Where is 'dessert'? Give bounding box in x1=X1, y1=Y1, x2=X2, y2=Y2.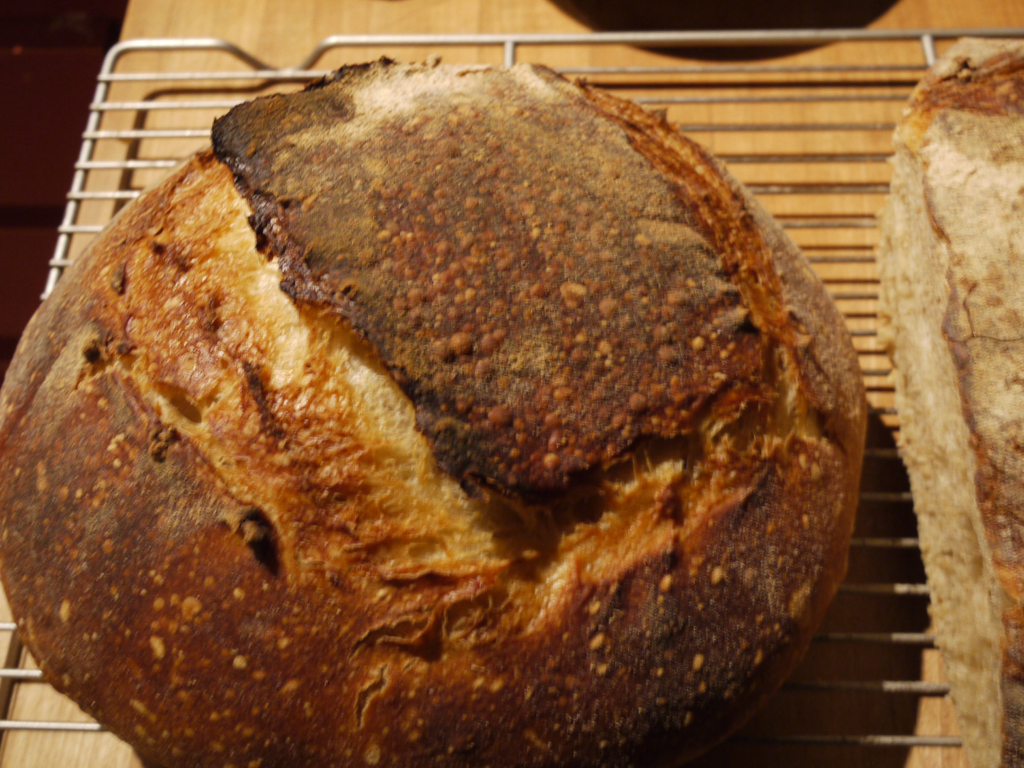
x1=0, y1=54, x2=868, y2=767.
